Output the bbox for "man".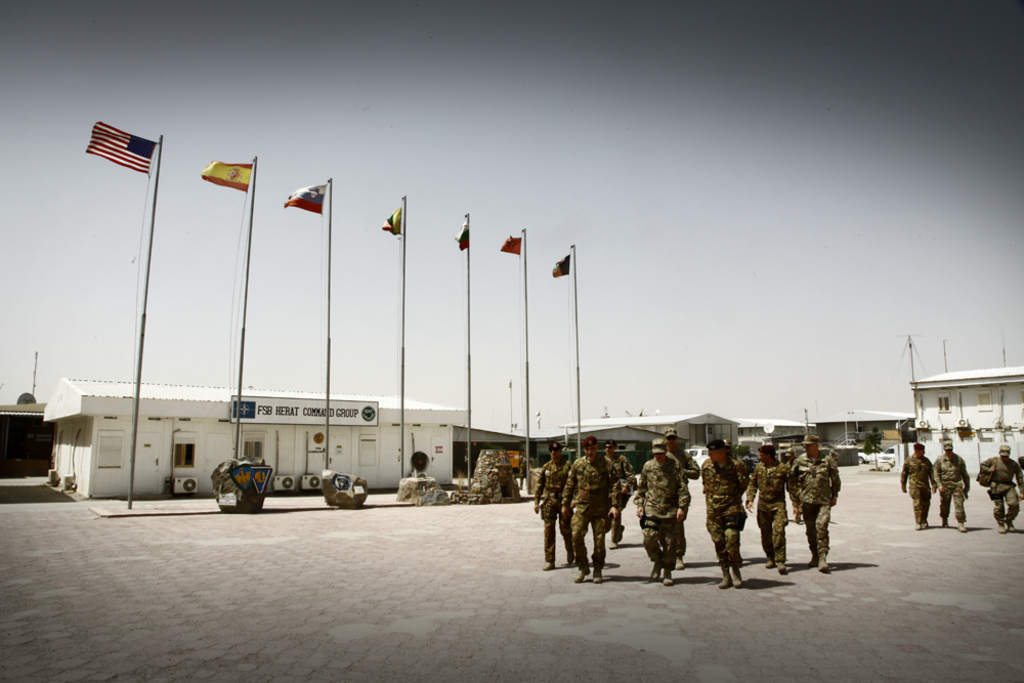
981,441,1023,535.
